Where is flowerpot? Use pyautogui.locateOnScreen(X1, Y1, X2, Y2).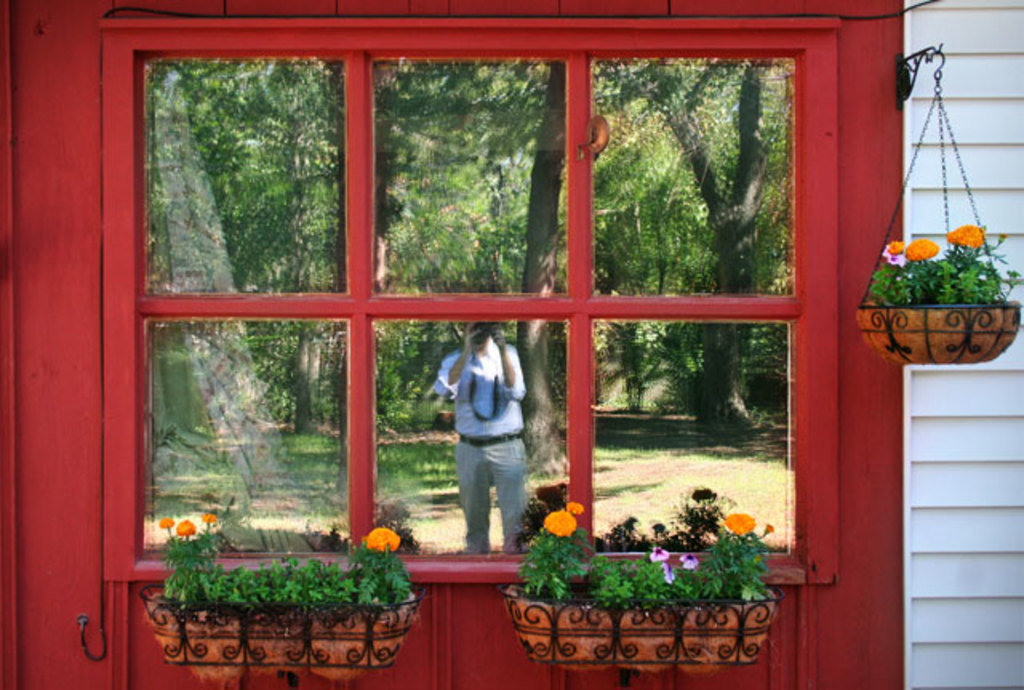
pyautogui.locateOnScreen(142, 591, 421, 679).
